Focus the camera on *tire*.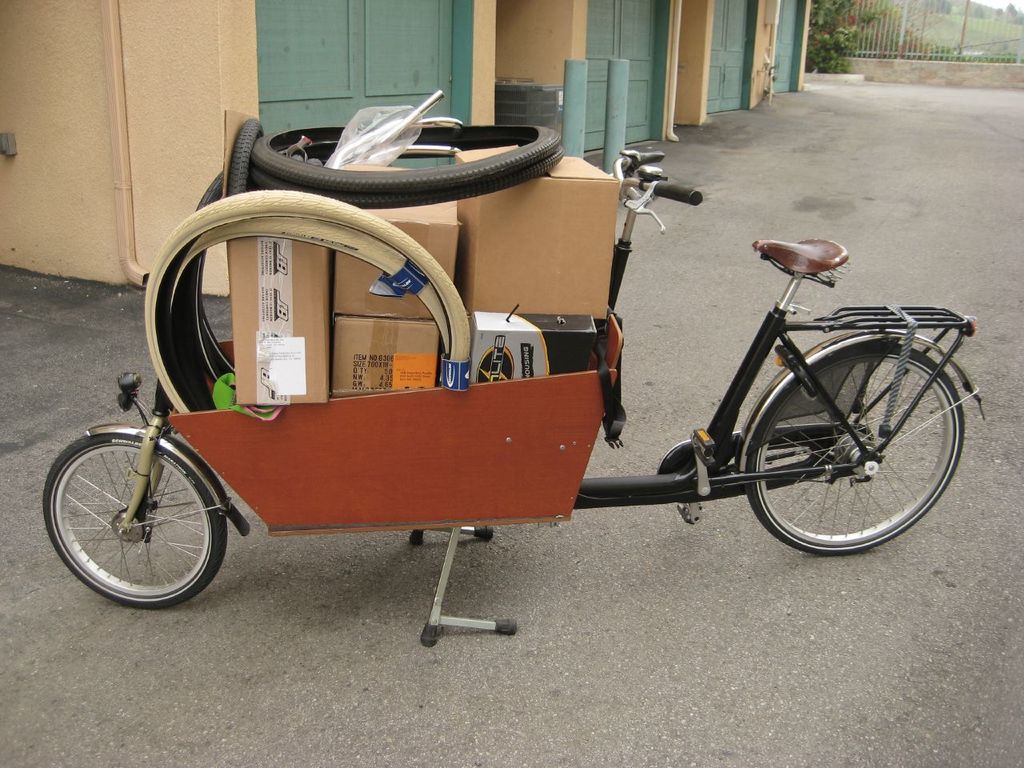
Focus region: l=745, t=345, r=965, b=554.
